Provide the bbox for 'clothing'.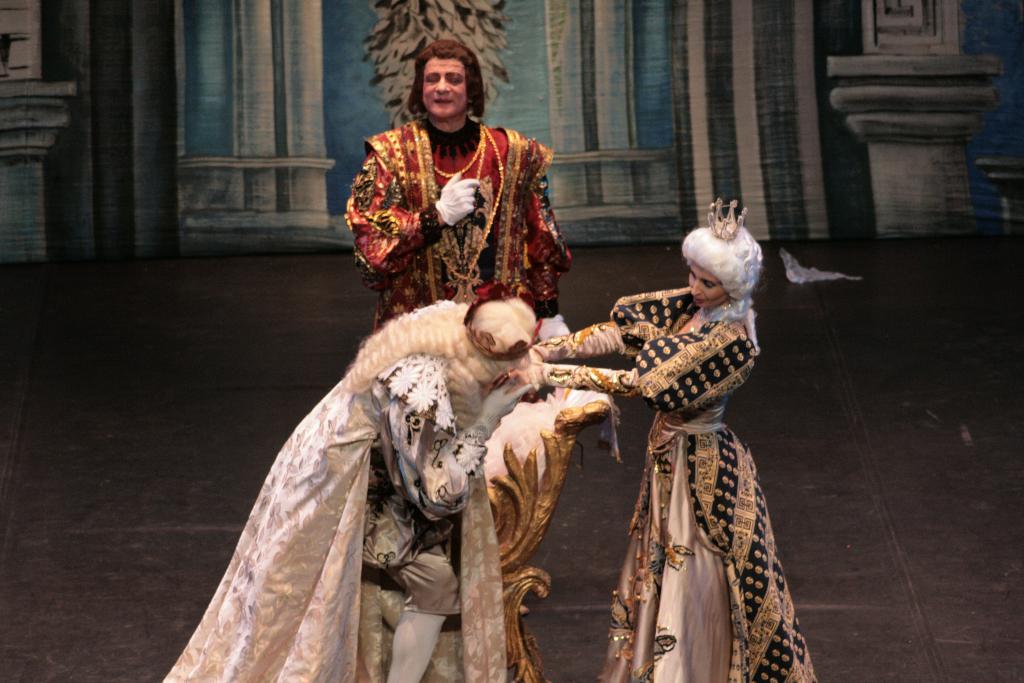
rect(544, 281, 820, 682).
